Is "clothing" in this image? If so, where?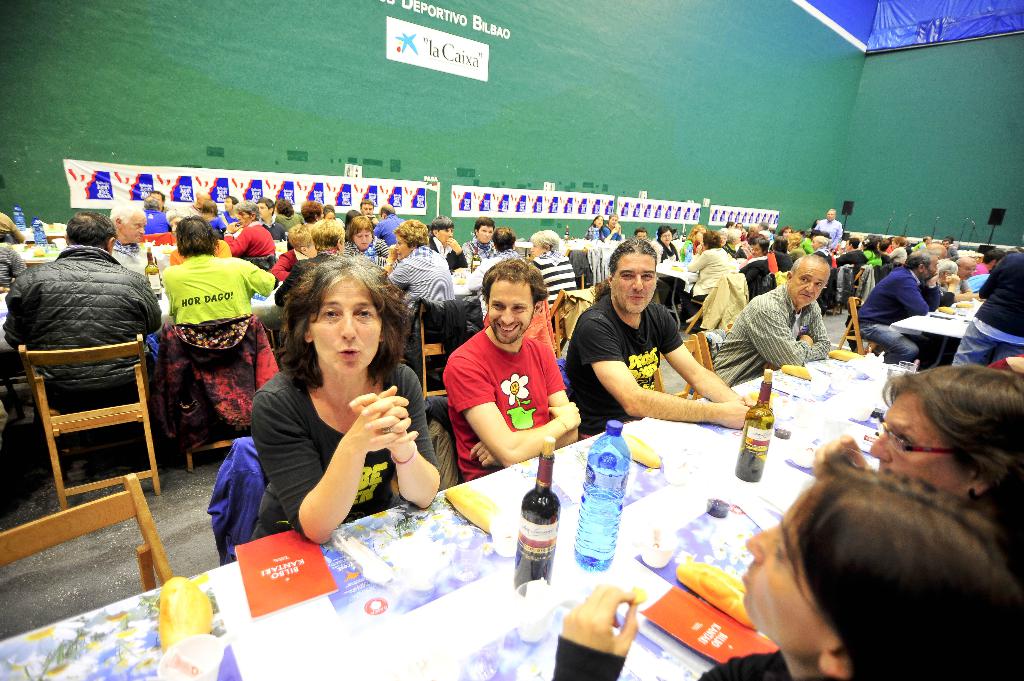
Yes, at {"x1": 137, "y1": 200, "x2": 180, "y2": 241}.
